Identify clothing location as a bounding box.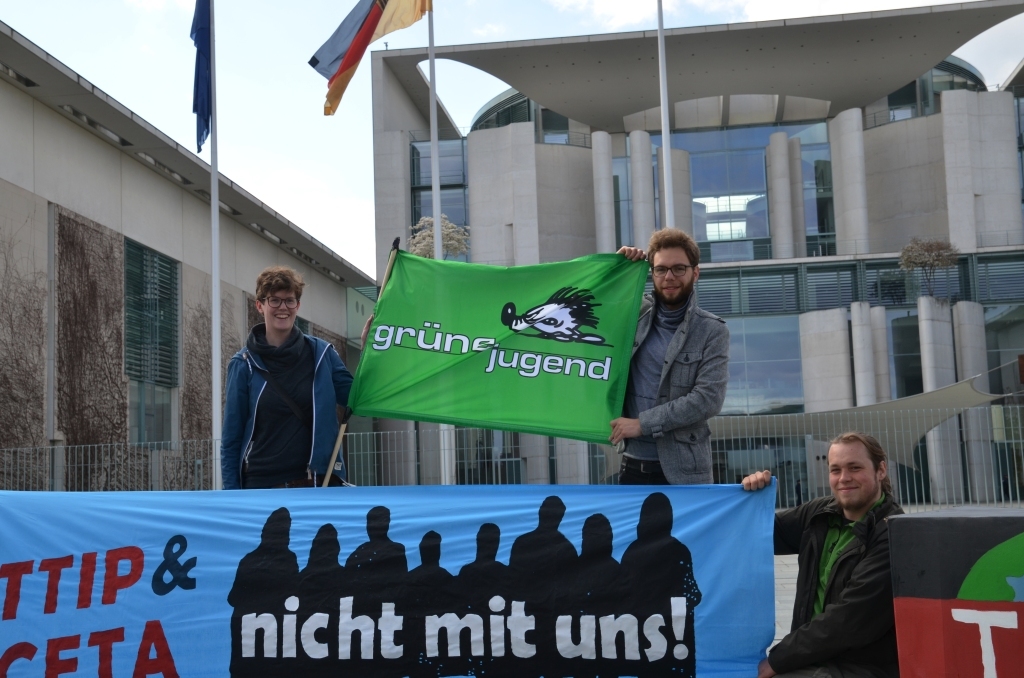
[left=615, top=288, right=733, bottom=487].
